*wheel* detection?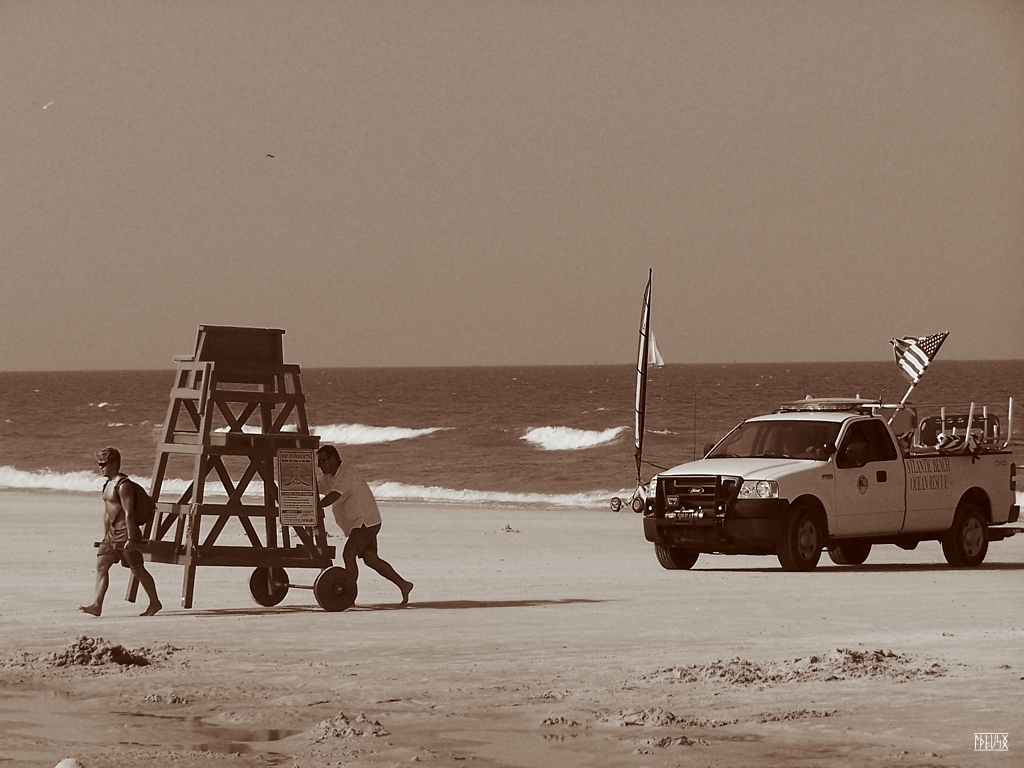
crop(940, 494, 1003, 572)
